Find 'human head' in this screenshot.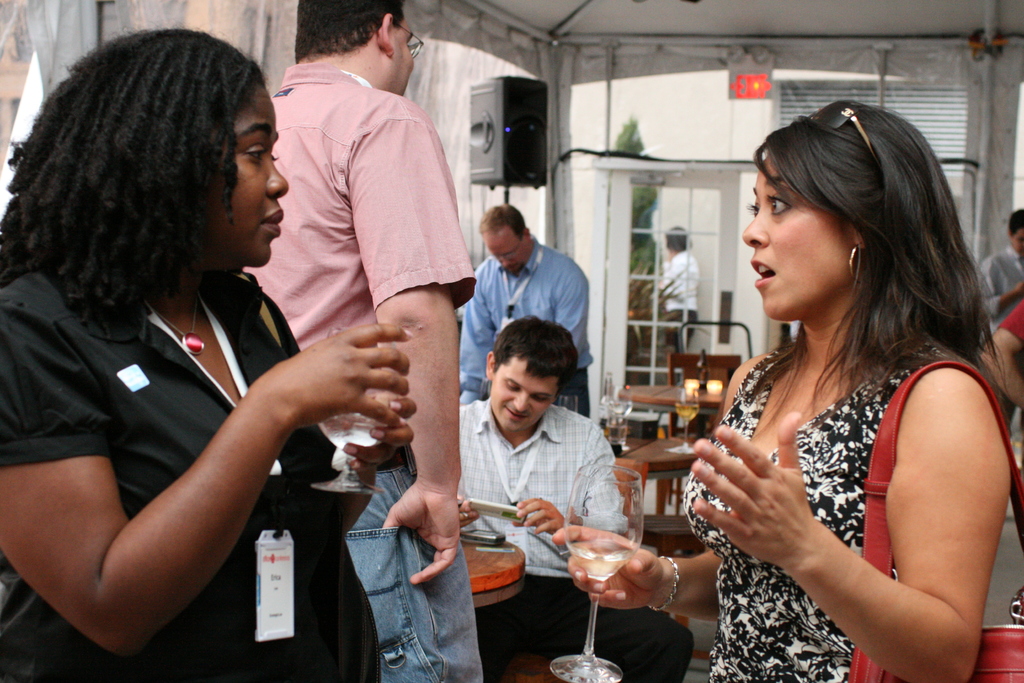
The bounding box for 'human head' is x1=478 y1=202 x2=536 y2=276.
